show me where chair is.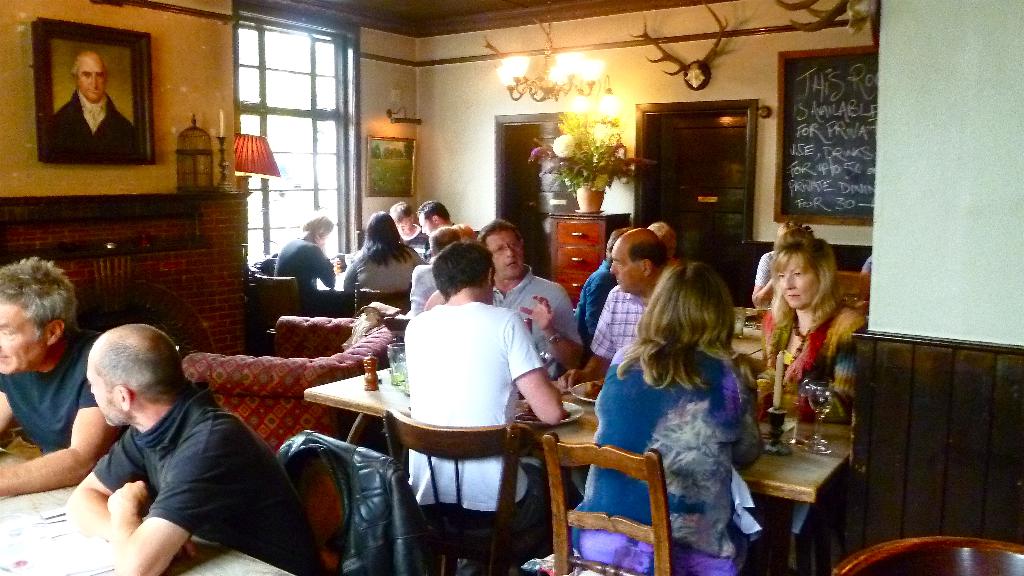
chair is at 384 406 564 575.
